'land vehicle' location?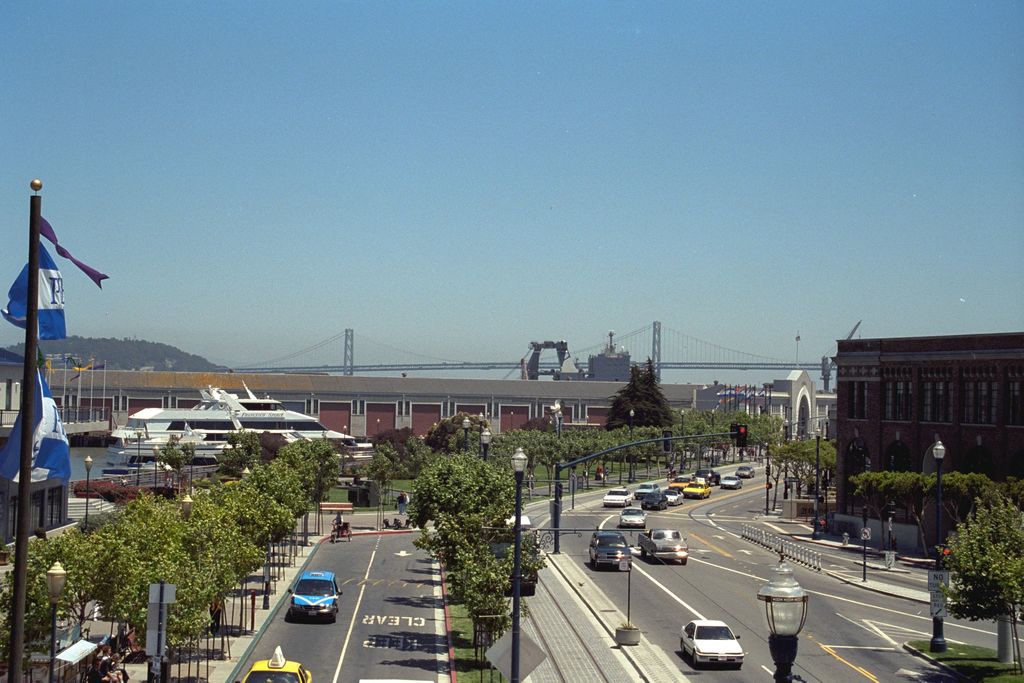
Rect(669, 478, 692, 490)
